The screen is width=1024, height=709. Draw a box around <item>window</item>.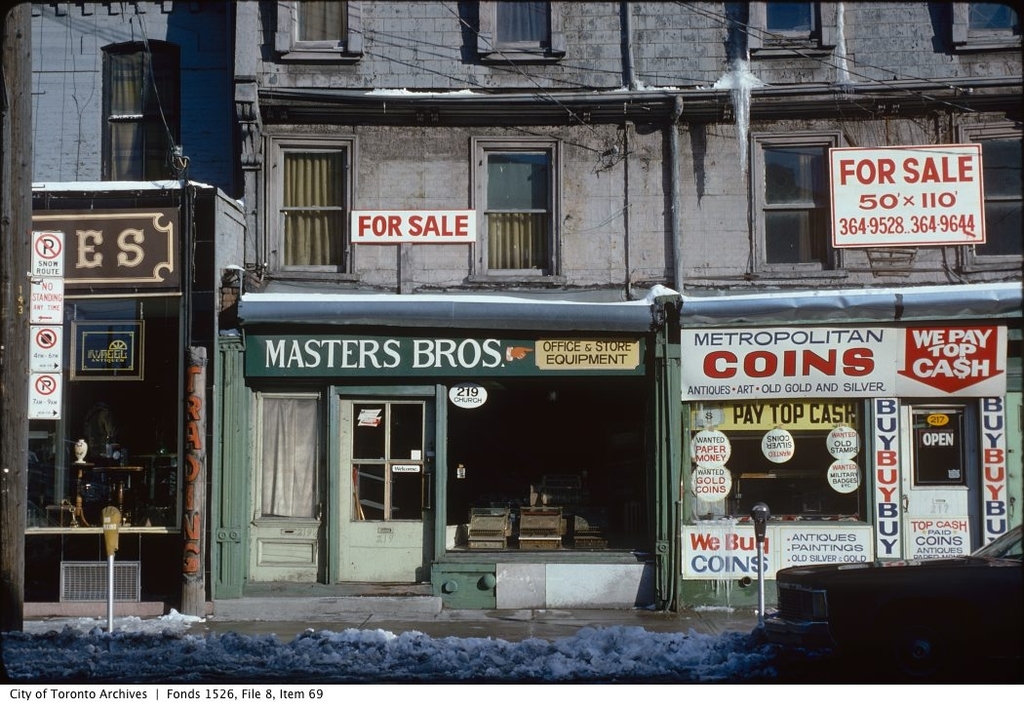
760/111/851/272.
